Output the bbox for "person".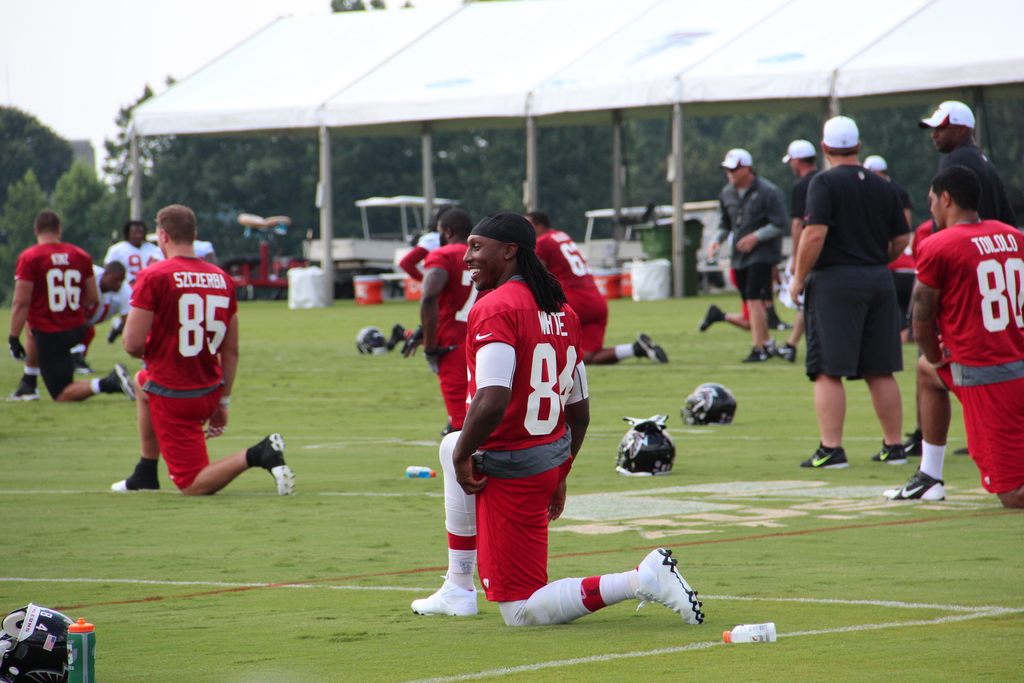
detection(1, 208, 150, 399).
